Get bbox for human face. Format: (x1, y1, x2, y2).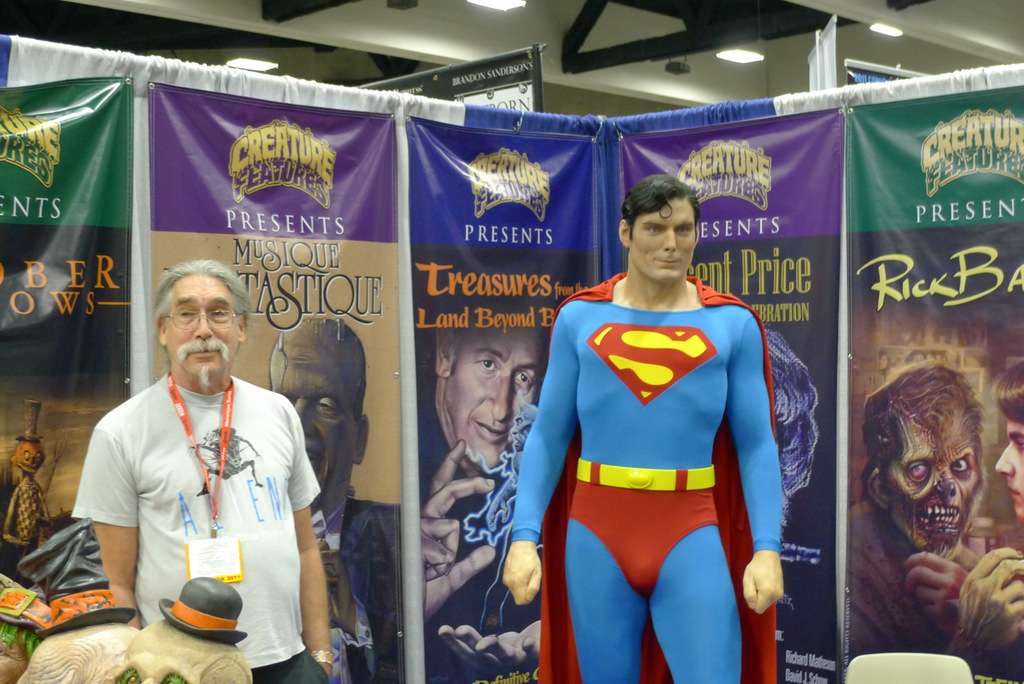
(632, 196, 694, 283).
